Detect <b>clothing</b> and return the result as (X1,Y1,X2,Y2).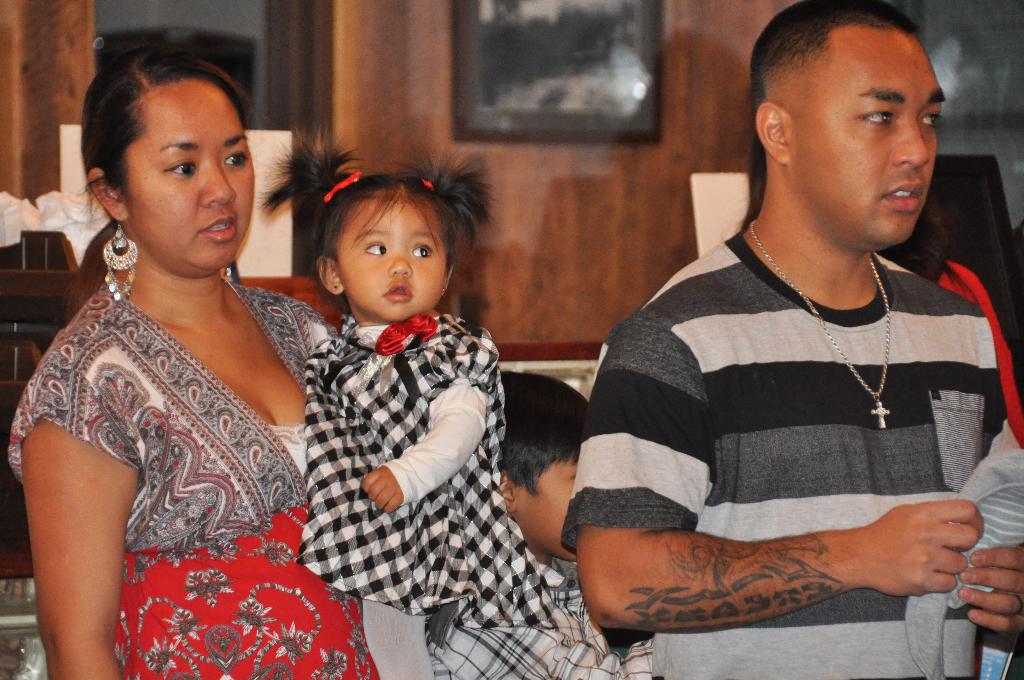
(29,213,321,645).
